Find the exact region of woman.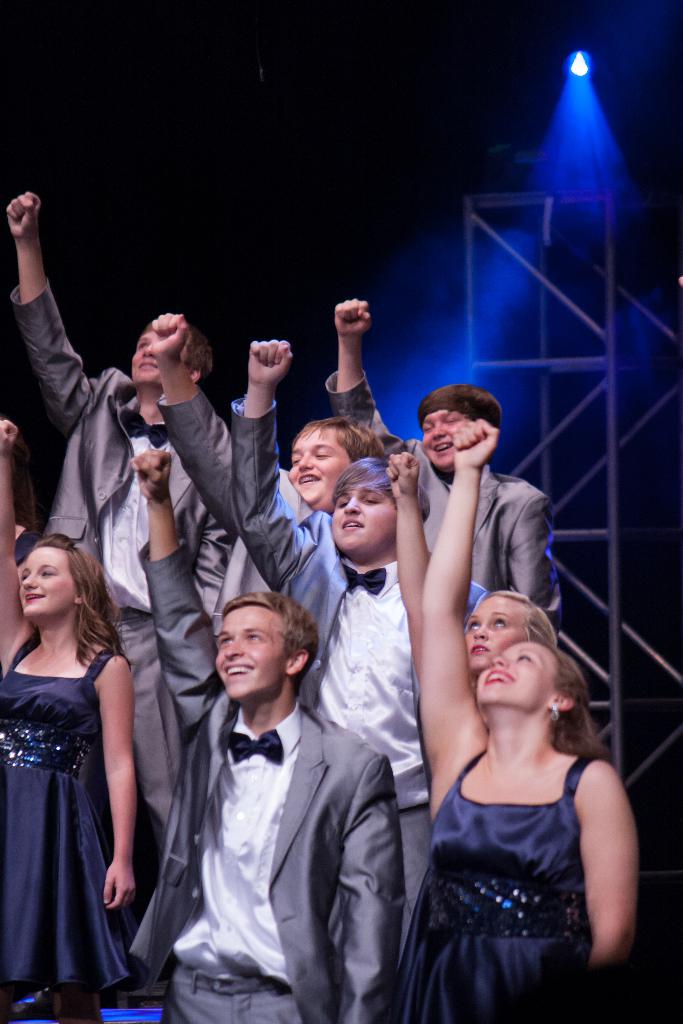
Exact region: crop(380, 452, 561, 728).
